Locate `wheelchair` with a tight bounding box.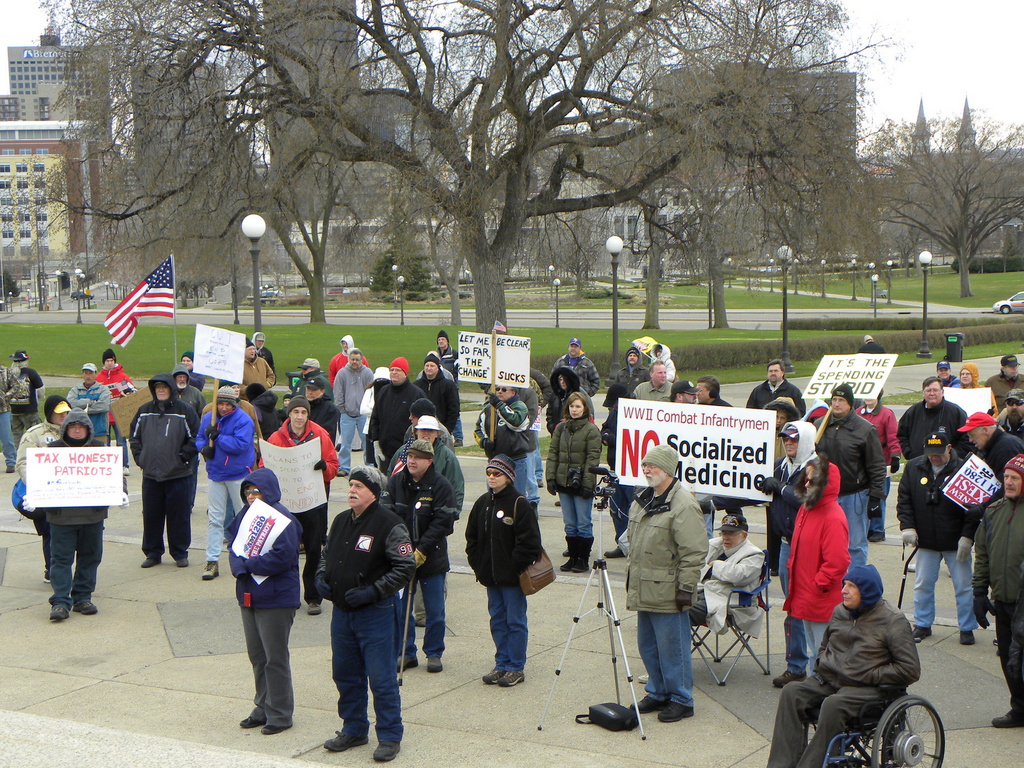
[789, 607, 945, 765].
